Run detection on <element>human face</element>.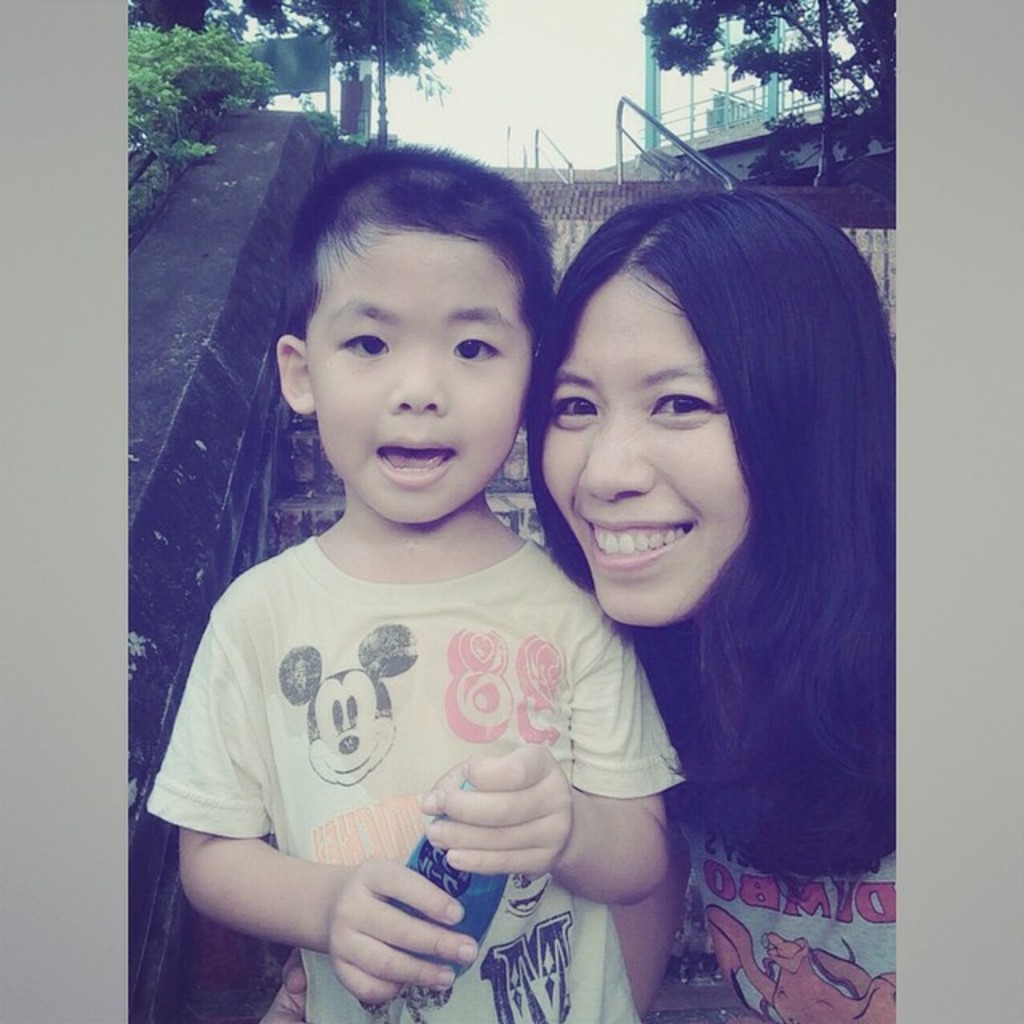
Result: x1=309, y1=213, x2=526, y2=531.
